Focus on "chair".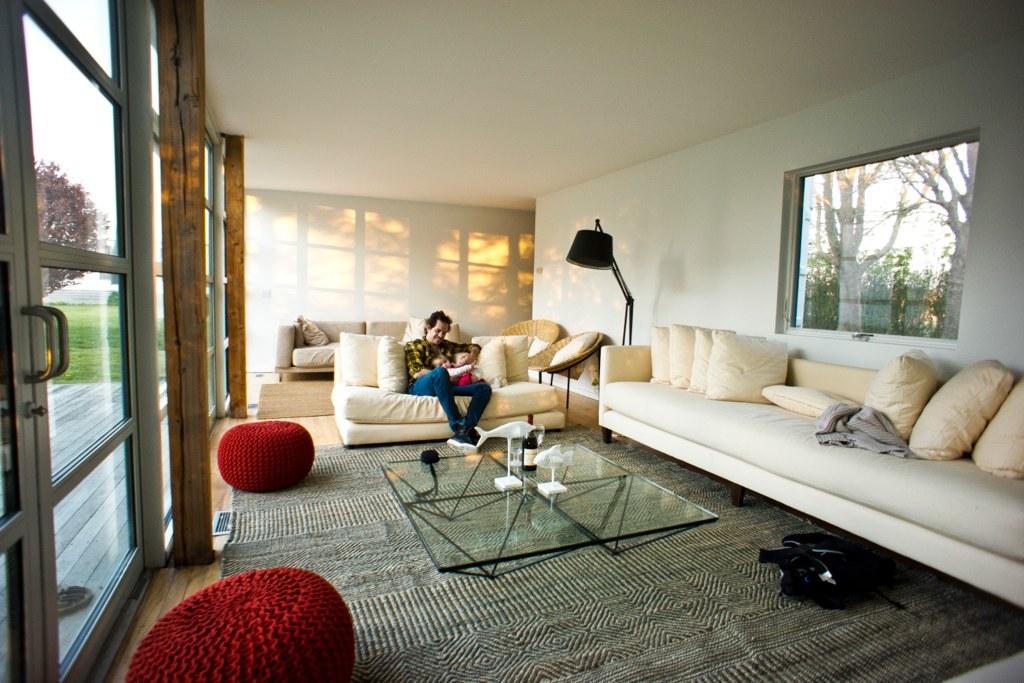
Focused at x1=498 y1=318 x2=561 y2=361.
